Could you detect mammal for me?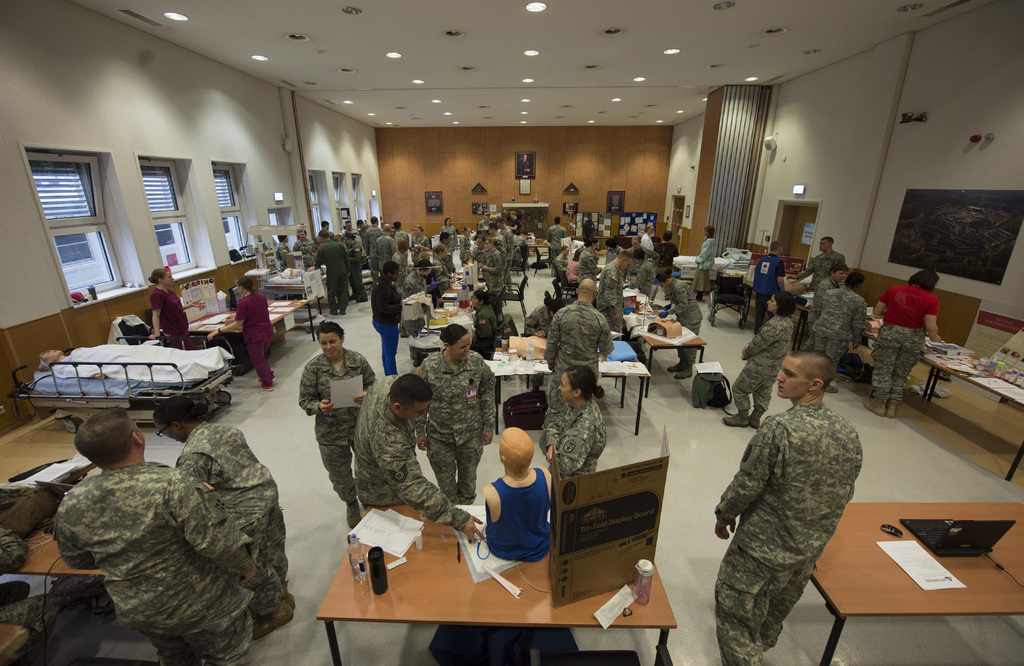
Detection result: crop(626, 250, 659, 295).
